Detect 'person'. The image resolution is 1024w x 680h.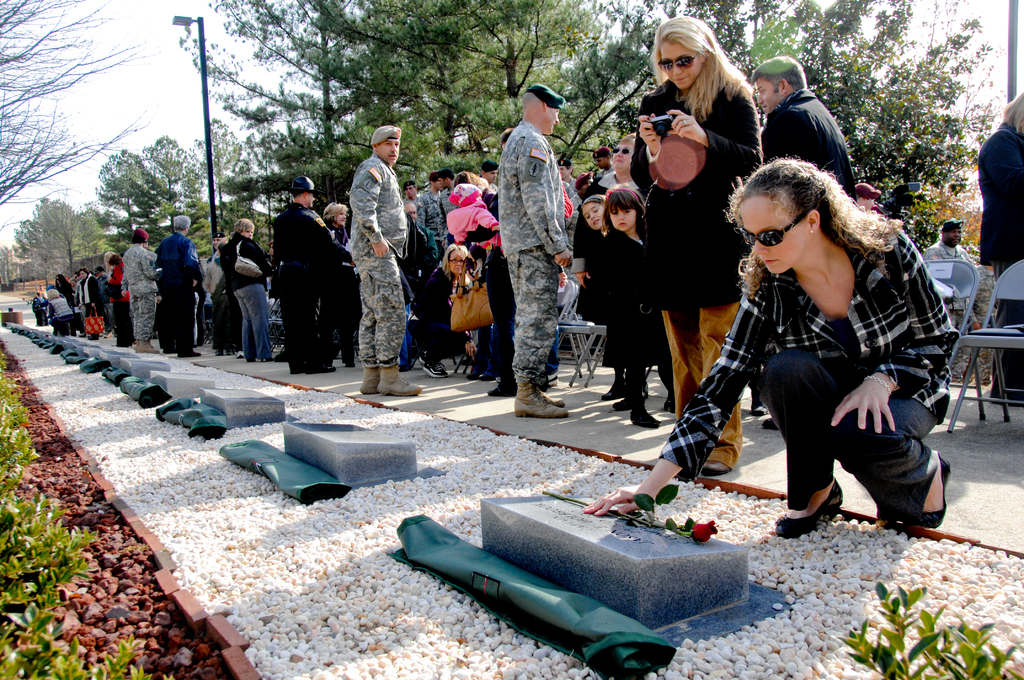
x1=579, y1=193, x2=605, y2=233.
